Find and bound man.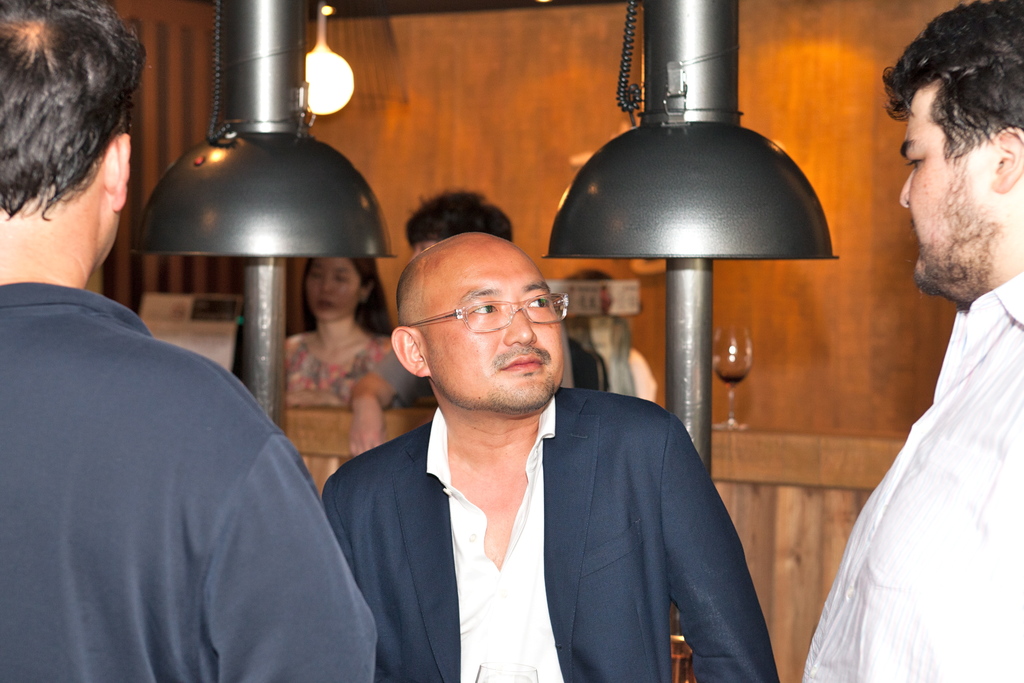
Bound: (x1=788, y1=0, x2=1023, y2=682).
